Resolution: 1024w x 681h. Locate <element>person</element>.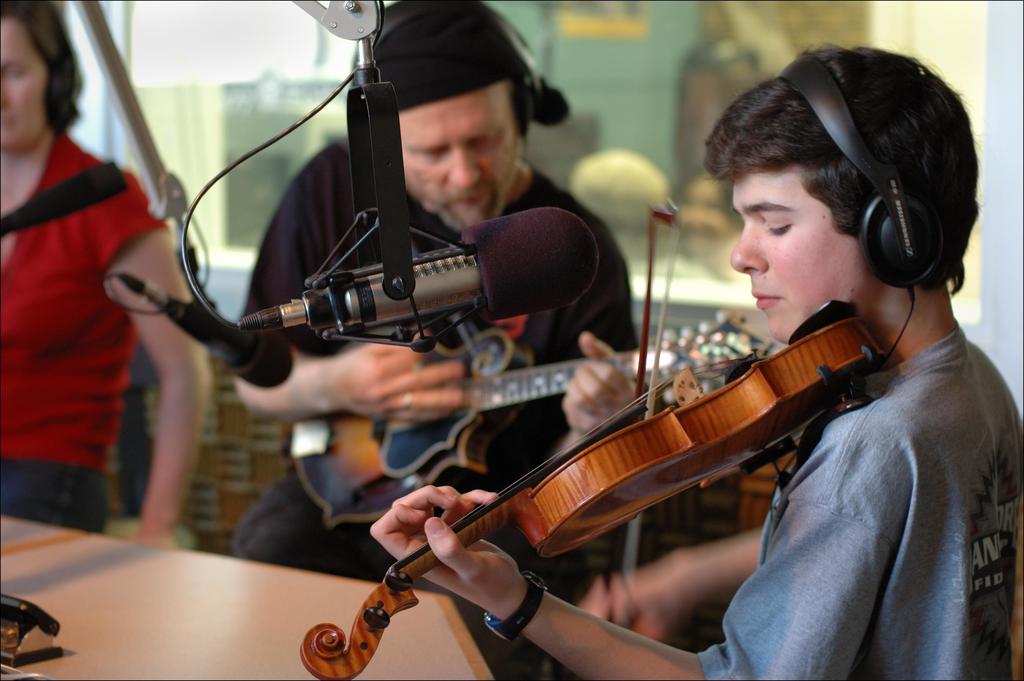
232,0,649,680.
